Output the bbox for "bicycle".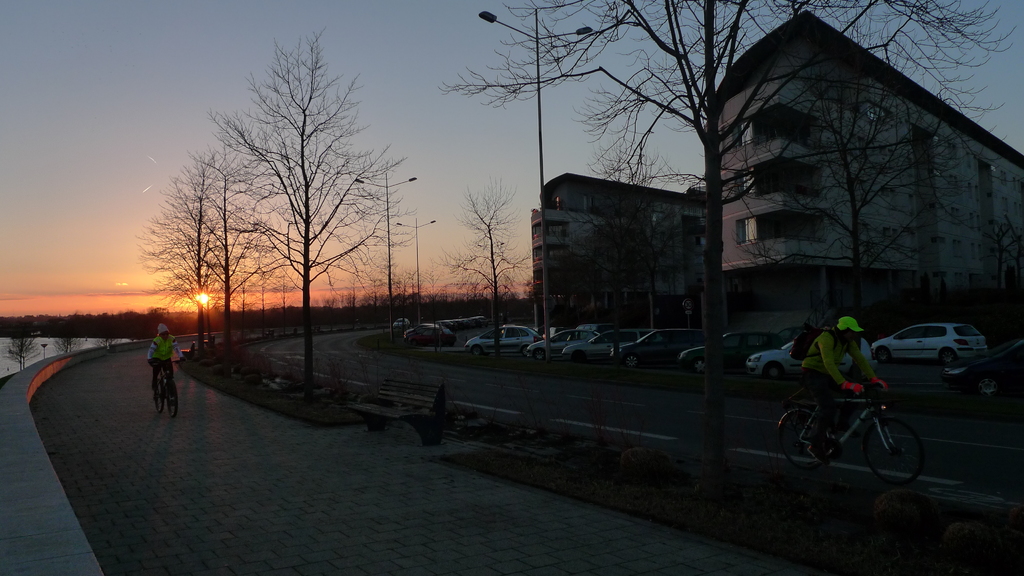
152, 357, 184, 417.
